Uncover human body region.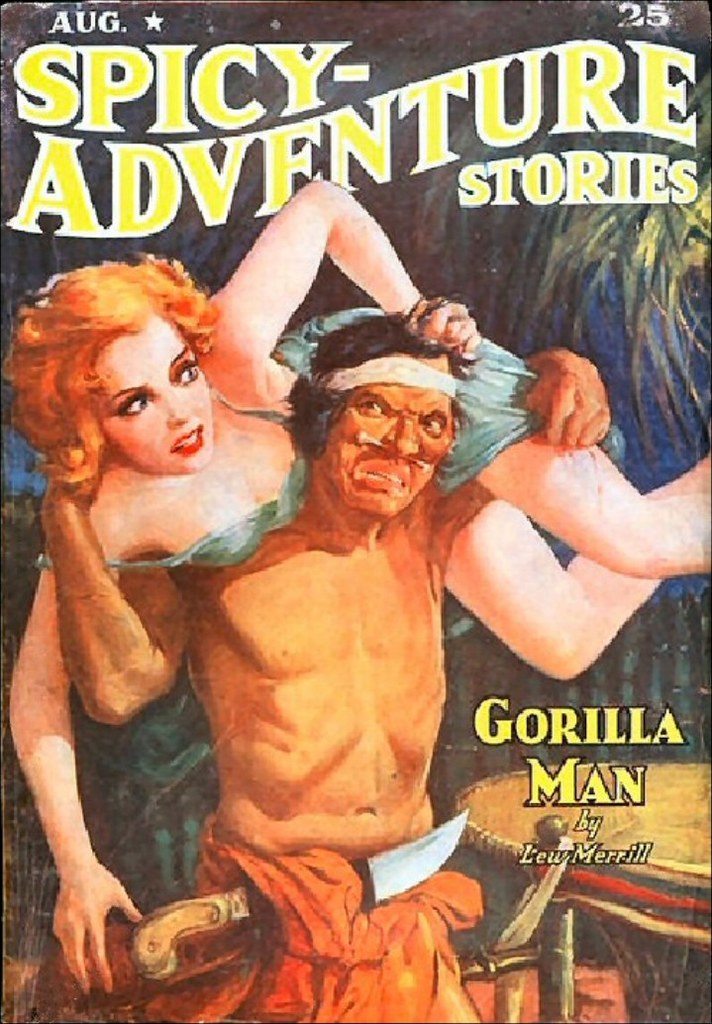
Uncovered: box=[37, 328, 710, 1023].
